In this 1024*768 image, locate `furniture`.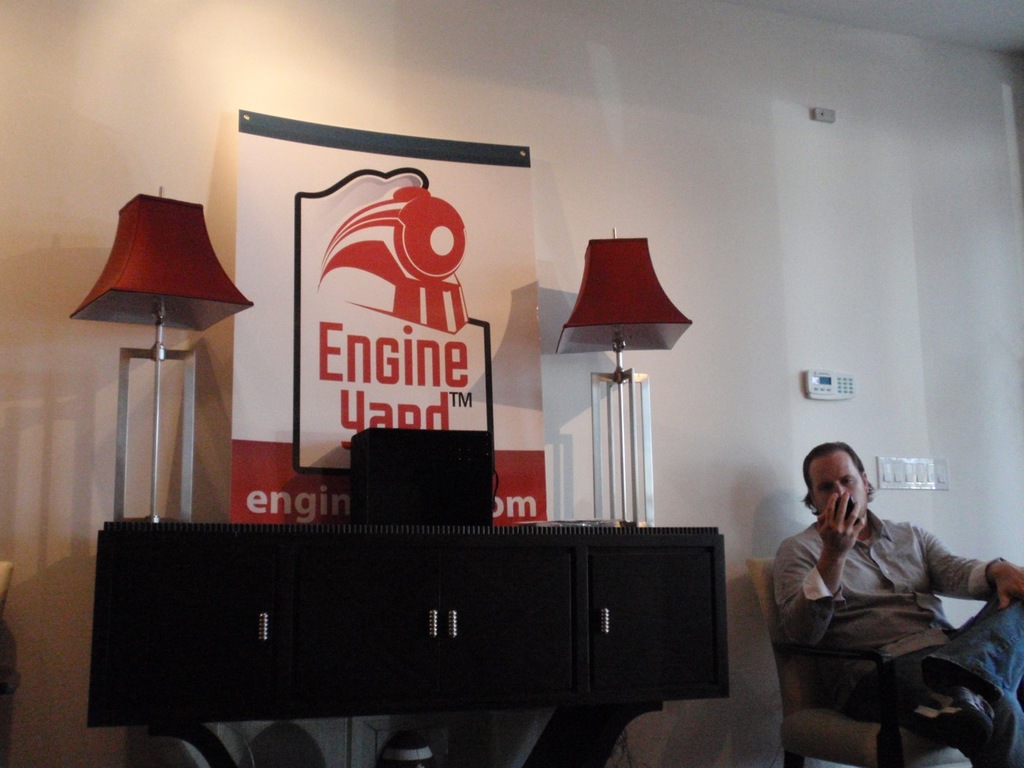
Bounding box: BBox(87, 519, 730, 767).
